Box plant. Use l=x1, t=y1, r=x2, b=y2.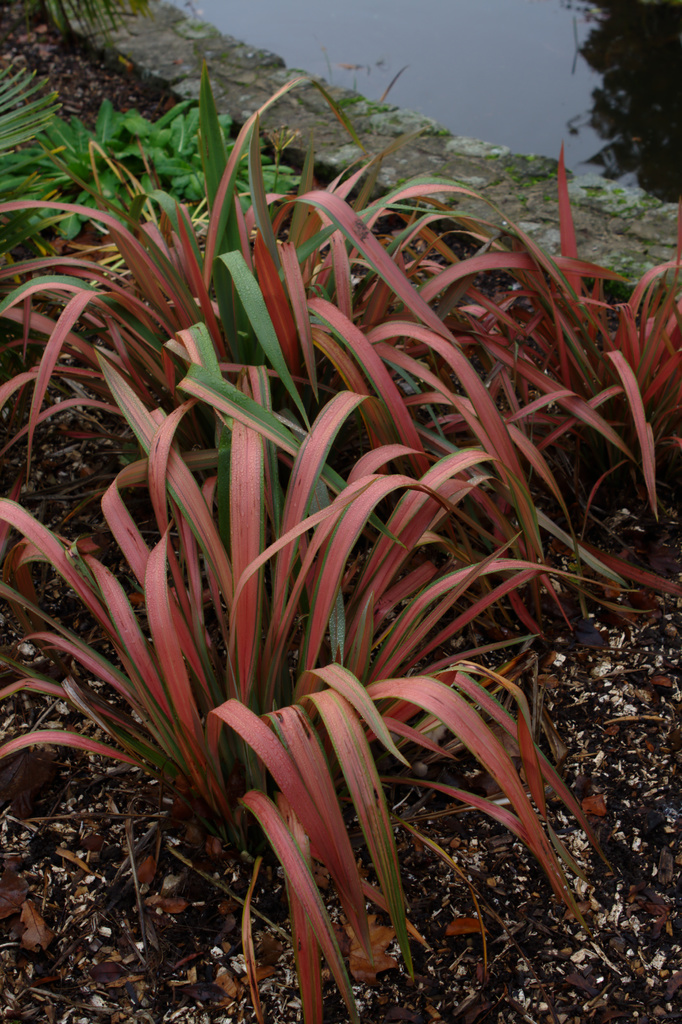
l=0, t=69, r=81, b=257.
